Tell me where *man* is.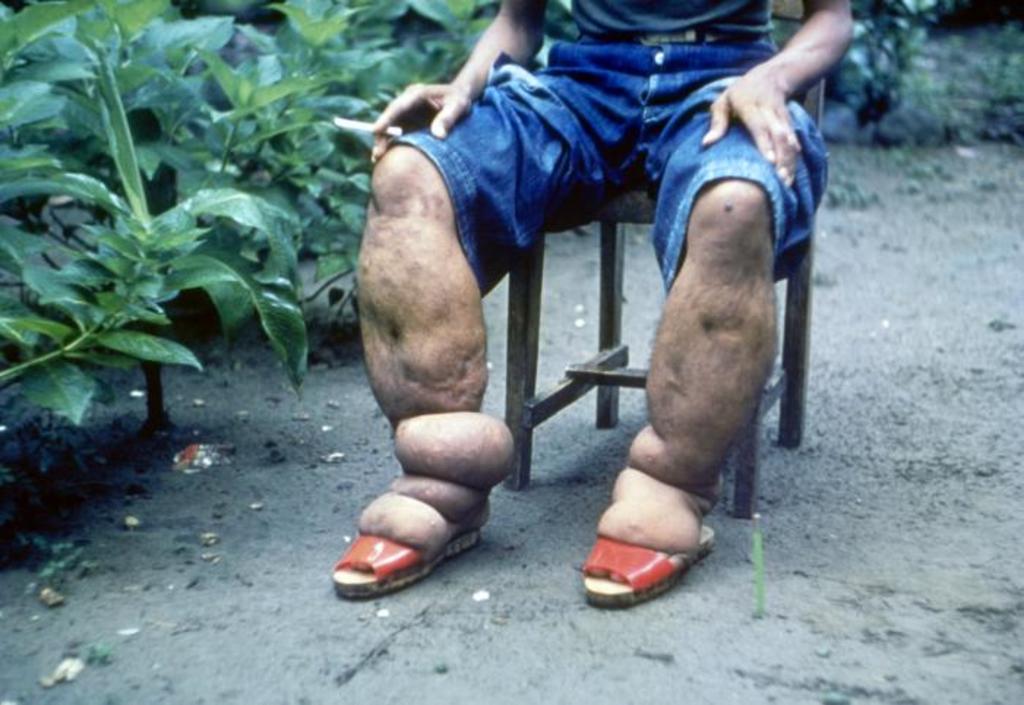
*man* is at 323:0:879:613.
